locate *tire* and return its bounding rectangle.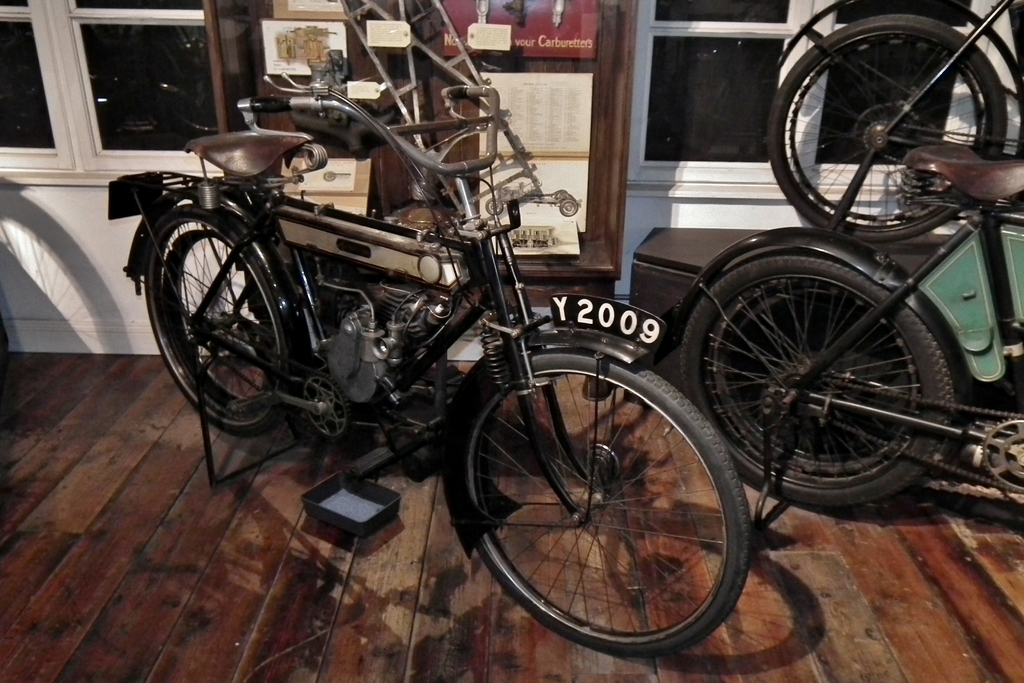
680, 251, 959, 503.
